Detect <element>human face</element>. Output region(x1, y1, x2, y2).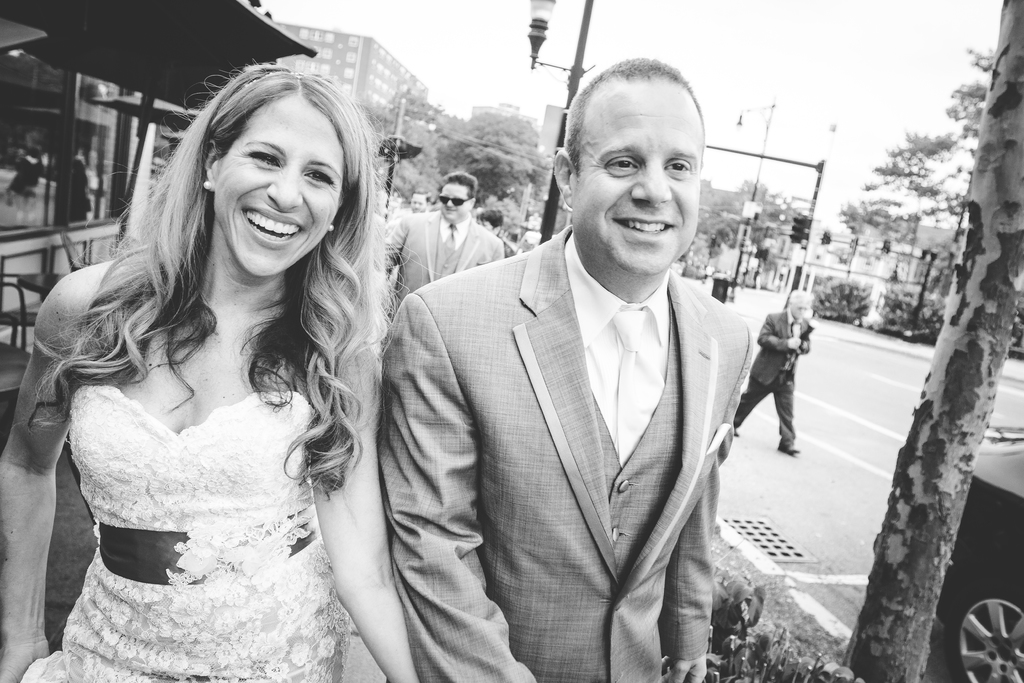
region(792, 303, 811, 317).
